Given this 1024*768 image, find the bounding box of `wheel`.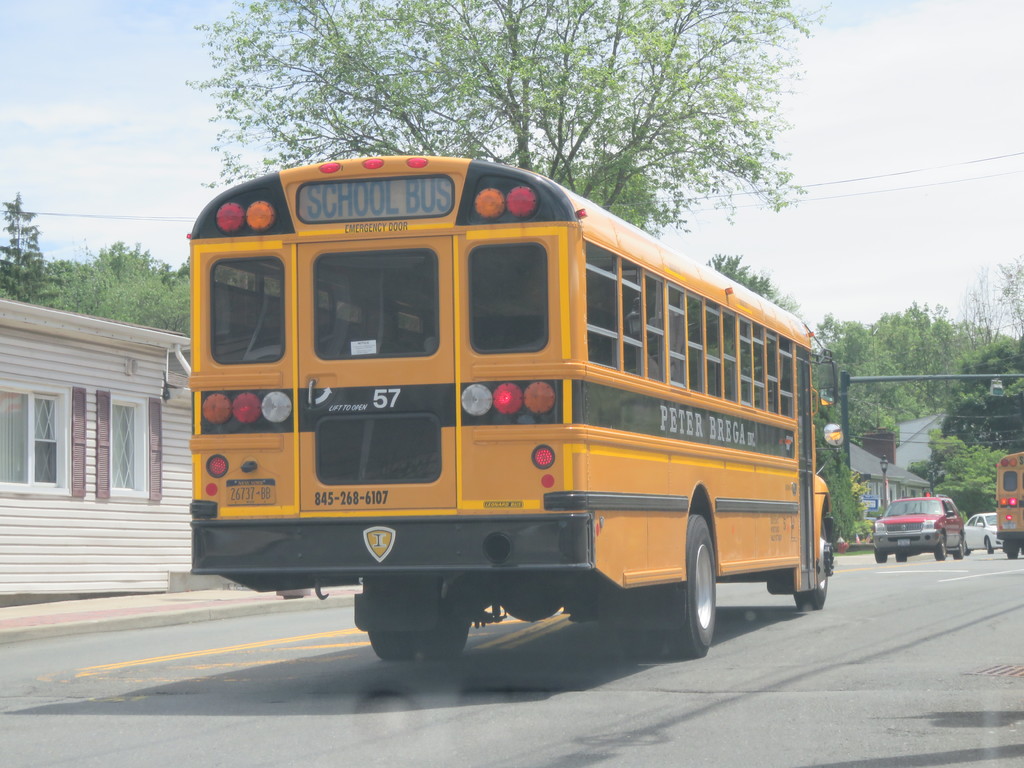
(984, 535, 996, 554).
